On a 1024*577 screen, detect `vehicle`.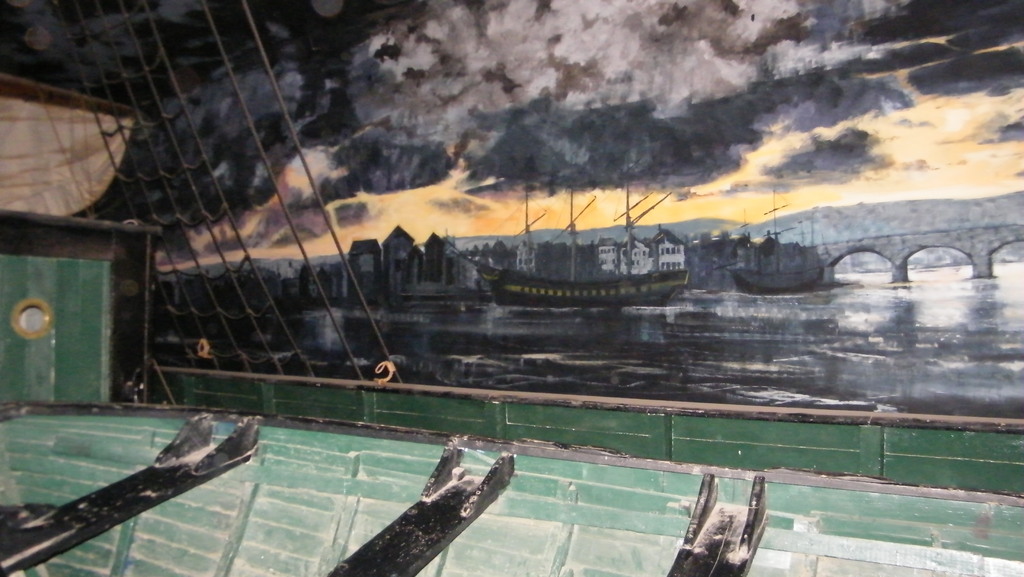
region(0, 0, 1023, 576).
